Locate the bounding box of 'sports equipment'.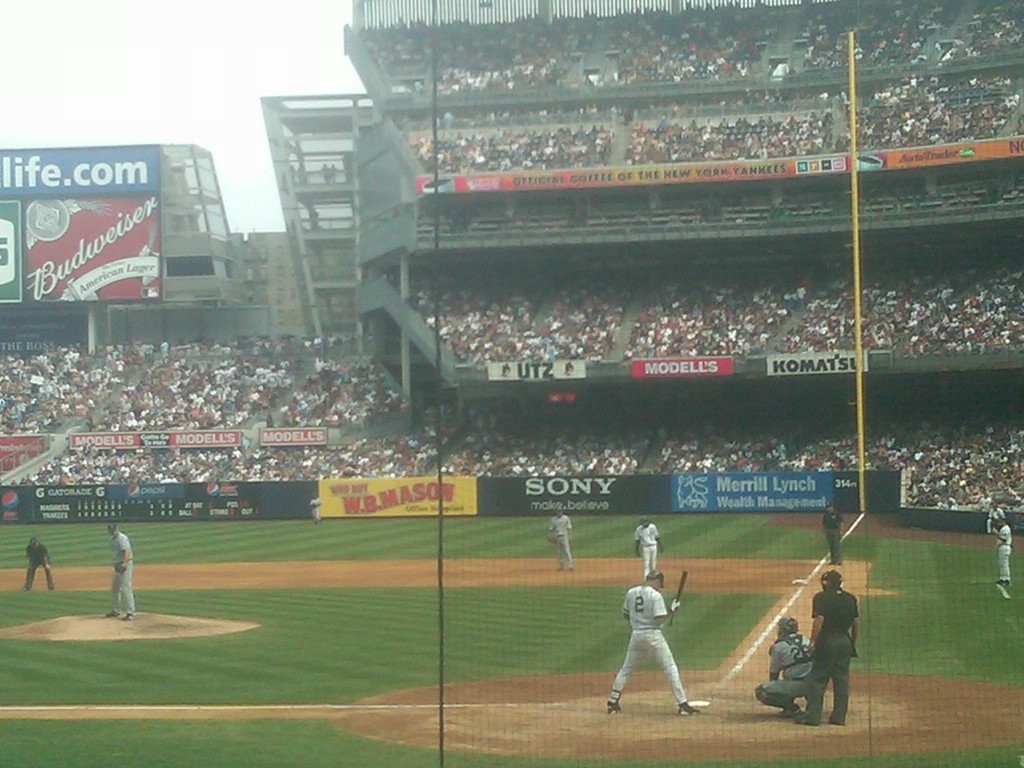
Bounding box: {"x1": 776, "y1": 614, "x2": 797, "y2": 641}.
